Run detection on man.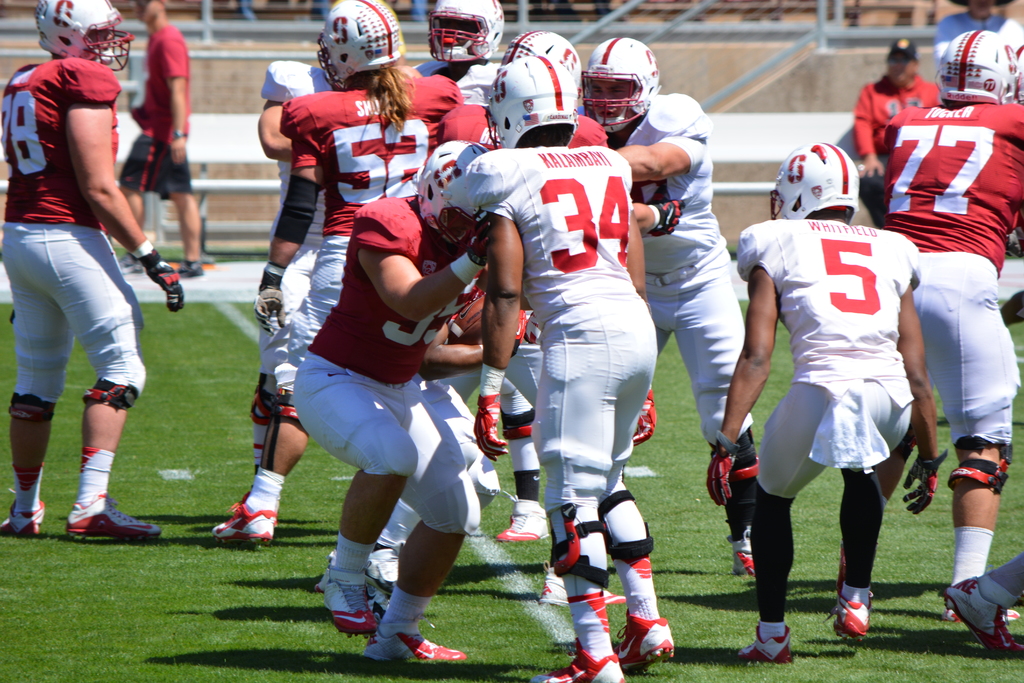
Result: bbox(879, 28, 1023, 635).
